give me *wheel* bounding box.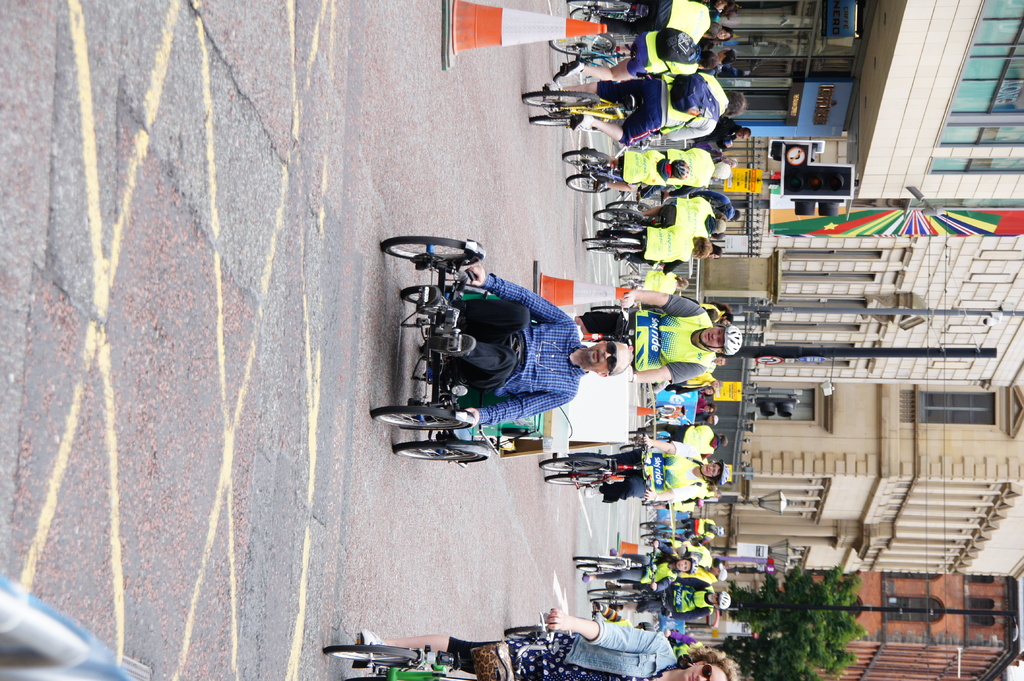
BBox(609, 196, 645, 220).
